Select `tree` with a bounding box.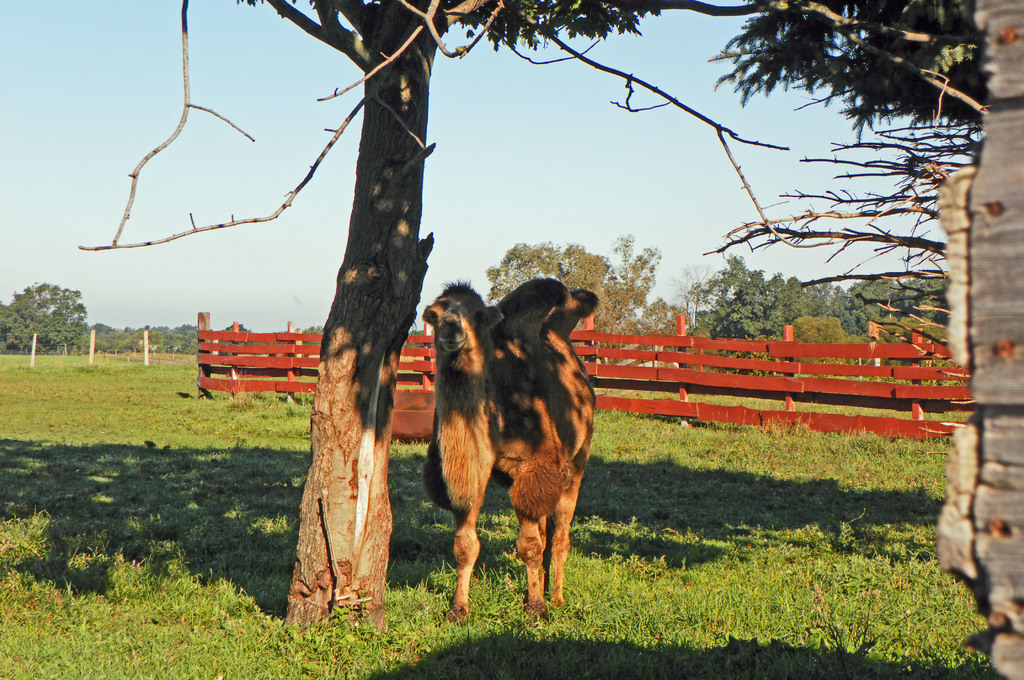
crop(160, 0, 712, 640).
